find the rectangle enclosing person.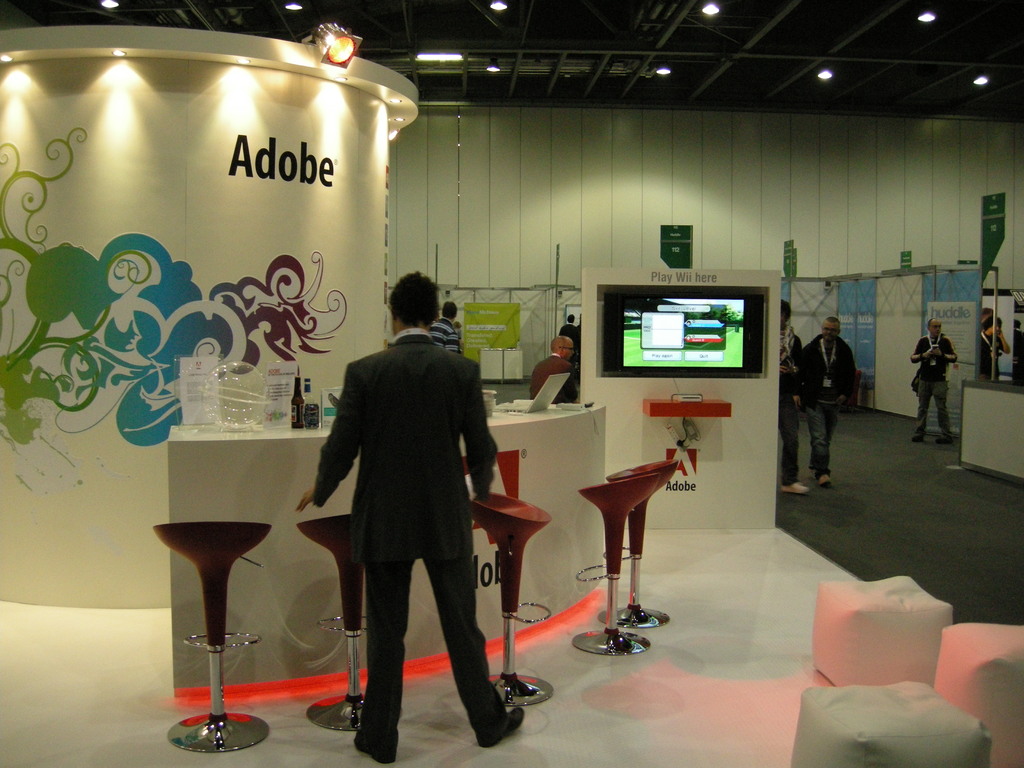
[x1=535, y1=337, x2=588, y2=406].
